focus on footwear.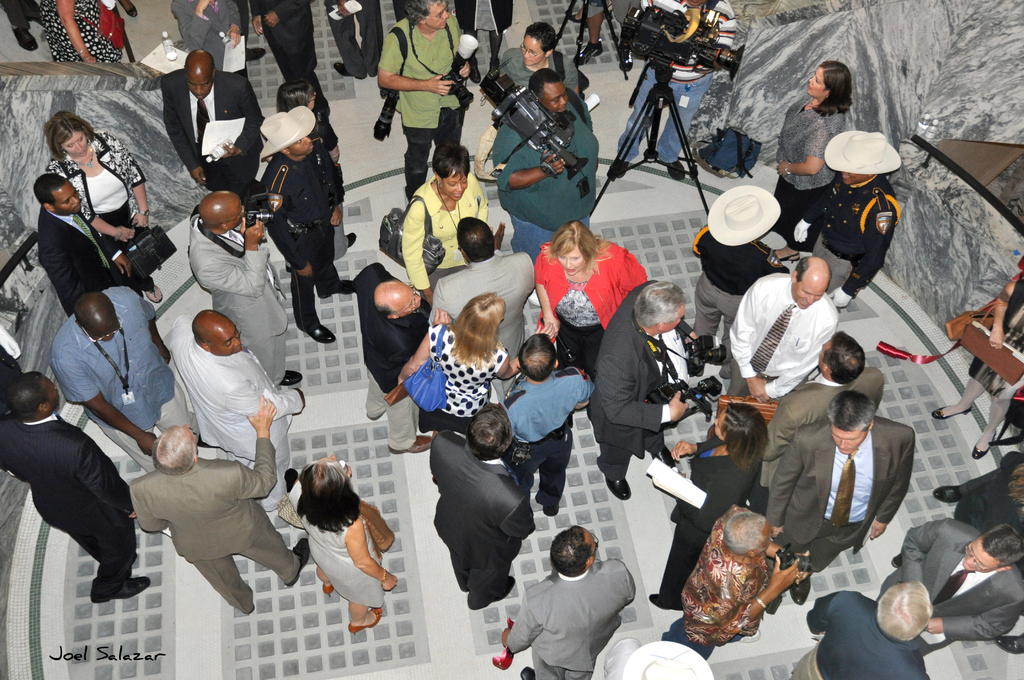
Focused at (788,577,812,608).
